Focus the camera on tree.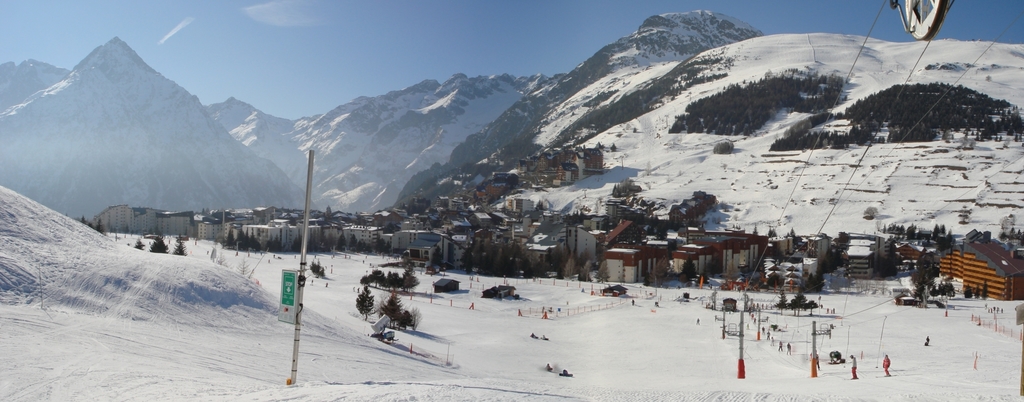
Focus region: pyautogui.locateOnScreen(791, 296, 806, 309).
